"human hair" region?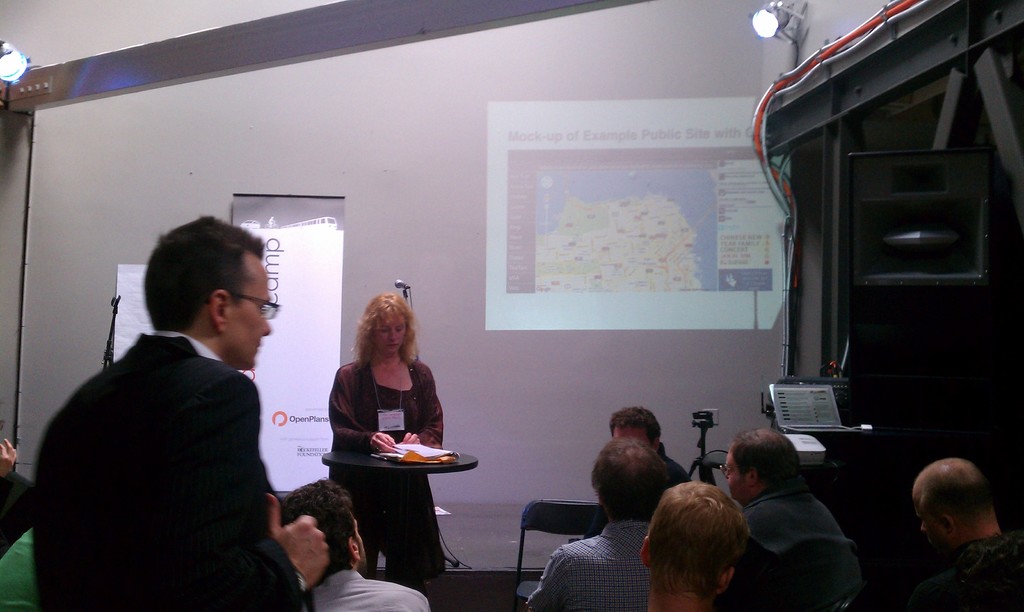
<bbox>908, 454, 1002, 526</bbox>
